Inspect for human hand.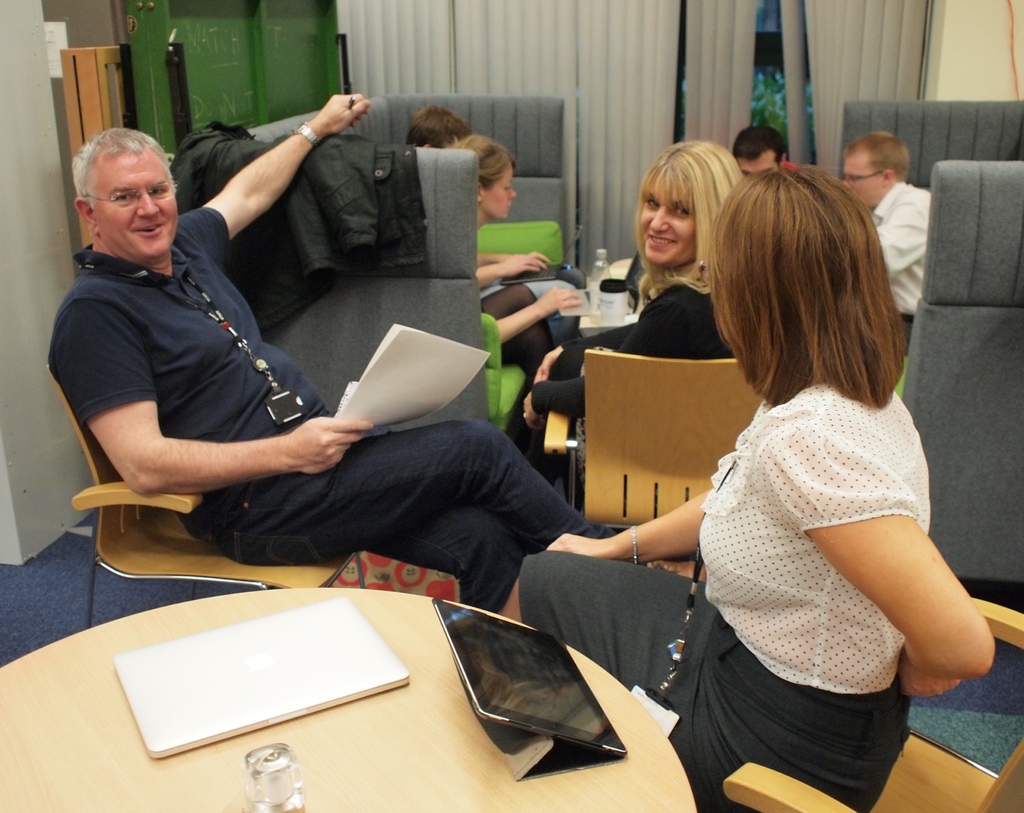
Inspection: 492 248 550 280.
